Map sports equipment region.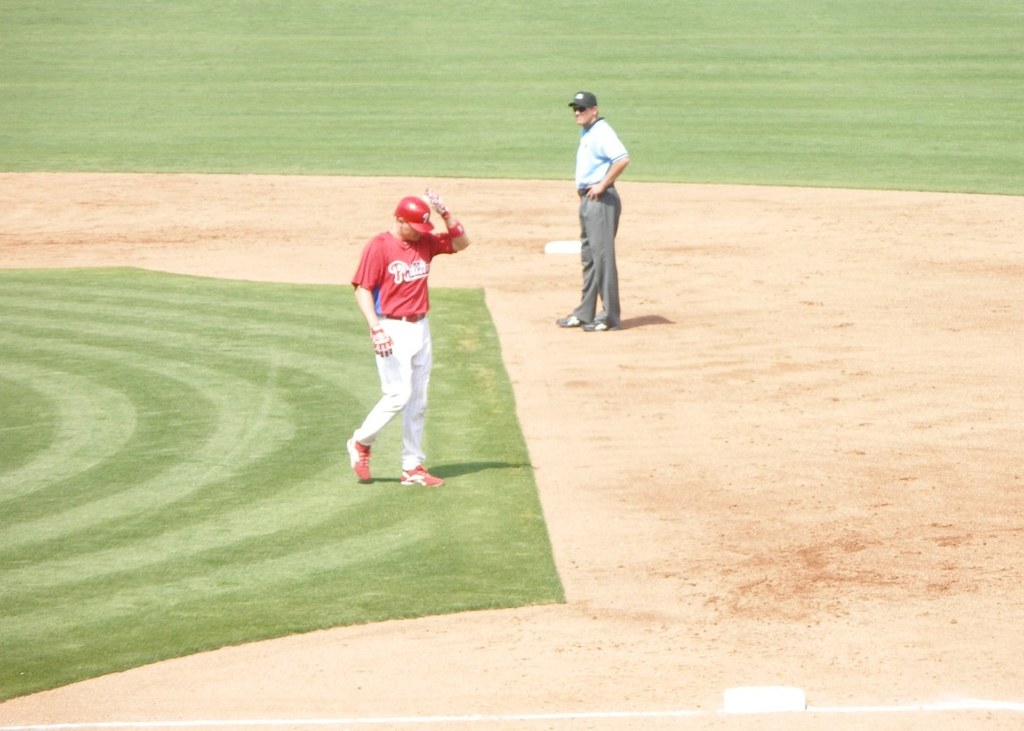
Mapped to <bbox>579, 316, 615, 333</bbox>.
